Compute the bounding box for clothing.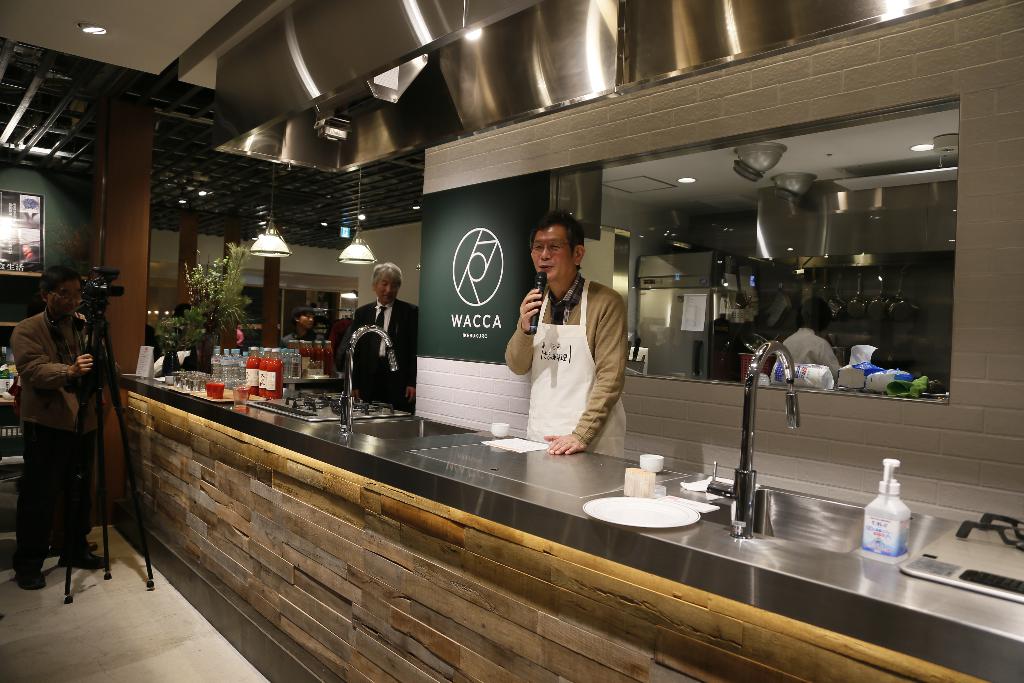
crop(348, 294, 420, 418).
